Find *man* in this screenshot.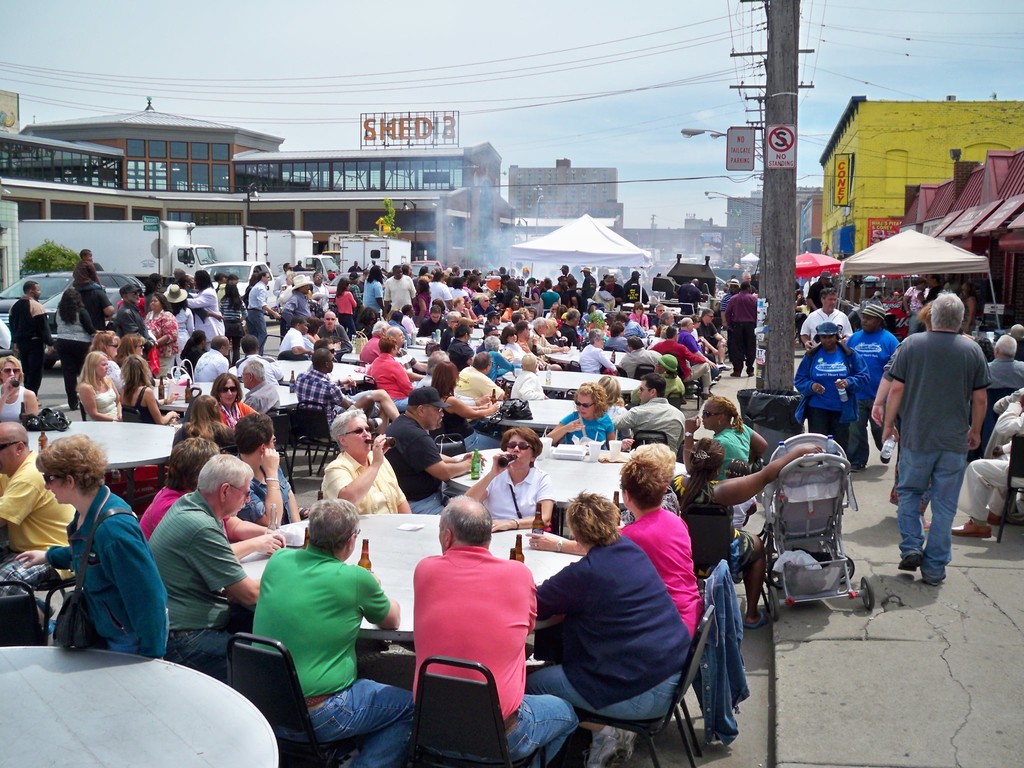
The bounding box for *man* is (982, 326, 1023, 389).
